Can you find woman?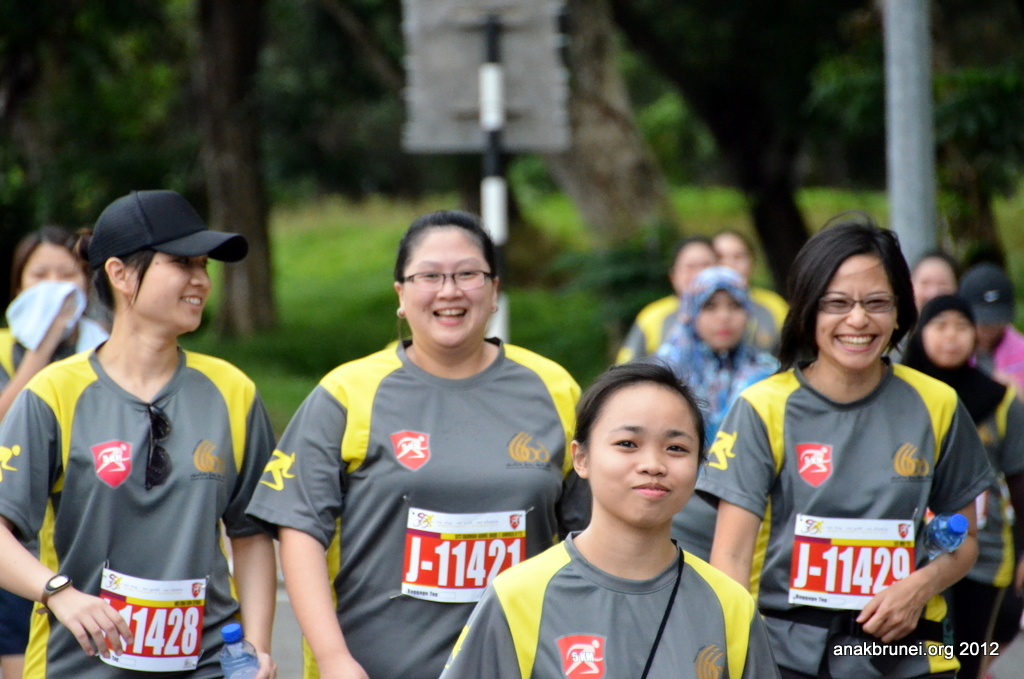
Yes, bounding box: l=606, t=233, r=719, b=366.
